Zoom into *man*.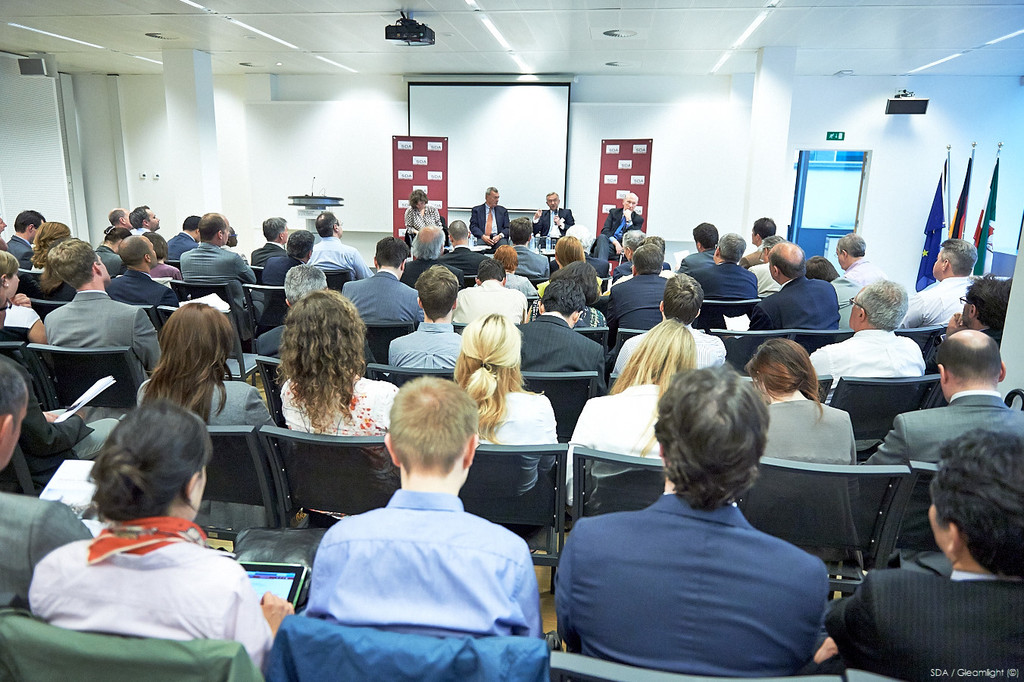
Zoom target: box(469, 191, 512, 248).
